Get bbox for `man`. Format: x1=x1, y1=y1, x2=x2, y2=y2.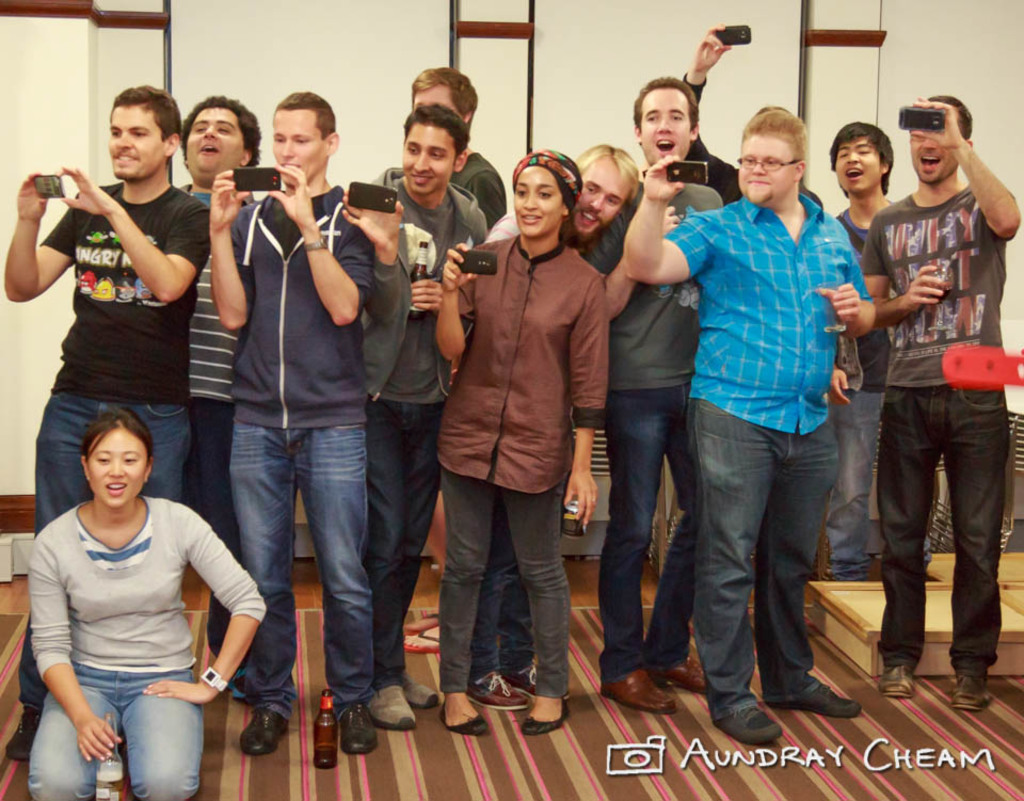
x1=205, y1=82, x2=373, y2=758.
